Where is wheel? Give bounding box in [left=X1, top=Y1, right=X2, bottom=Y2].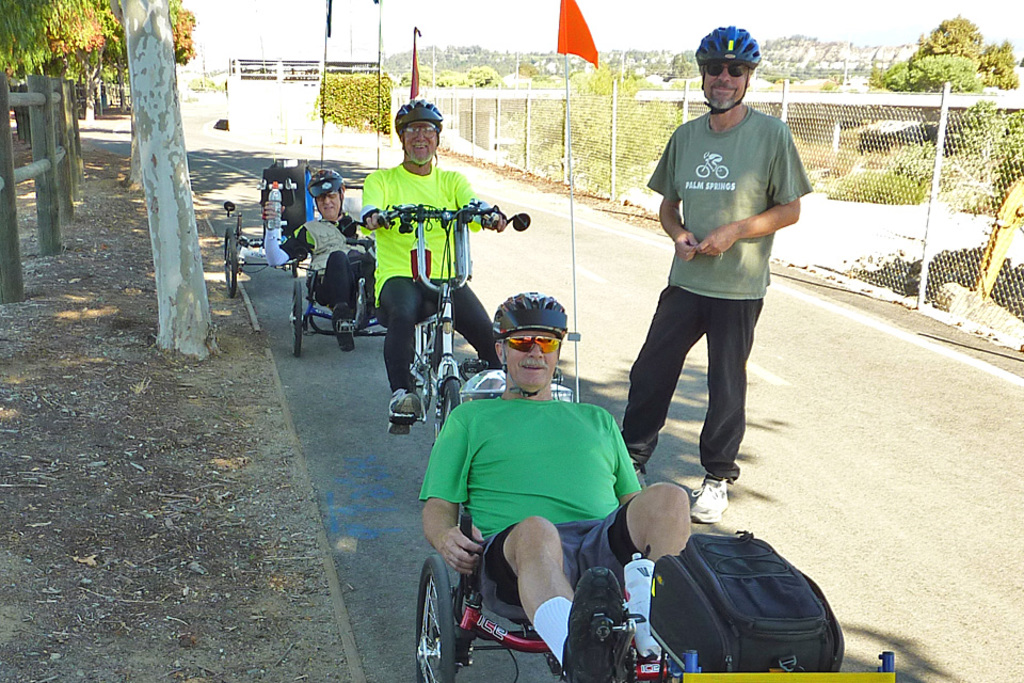
[left=285, top=281, right=305, bottom=352].
